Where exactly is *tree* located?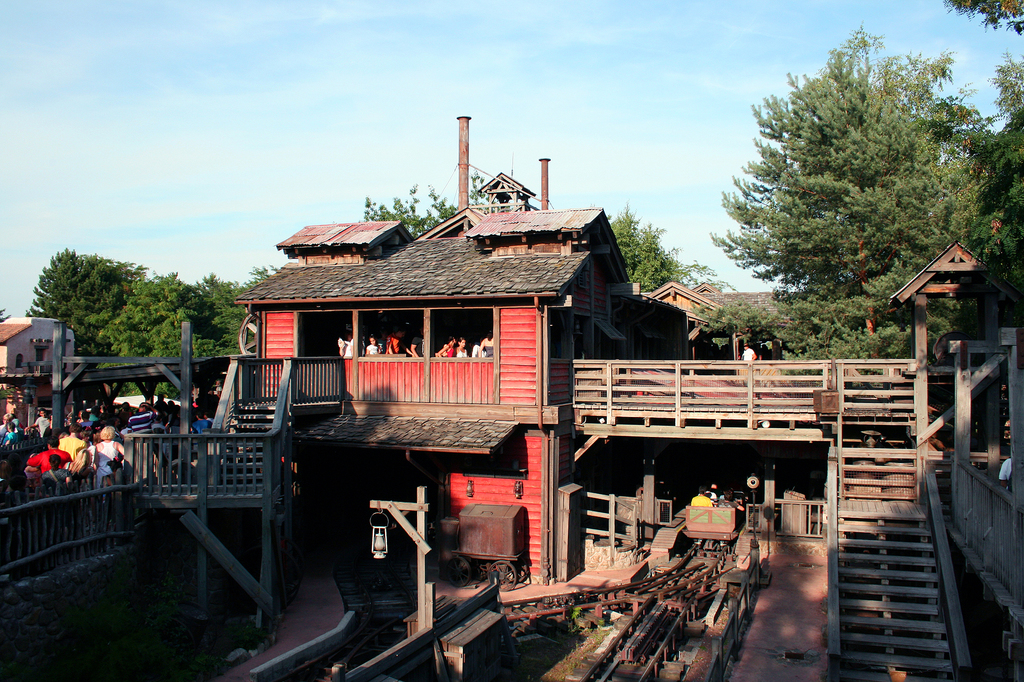
Its bounding box is (left=358, top=187, right=462, bottom=262).
